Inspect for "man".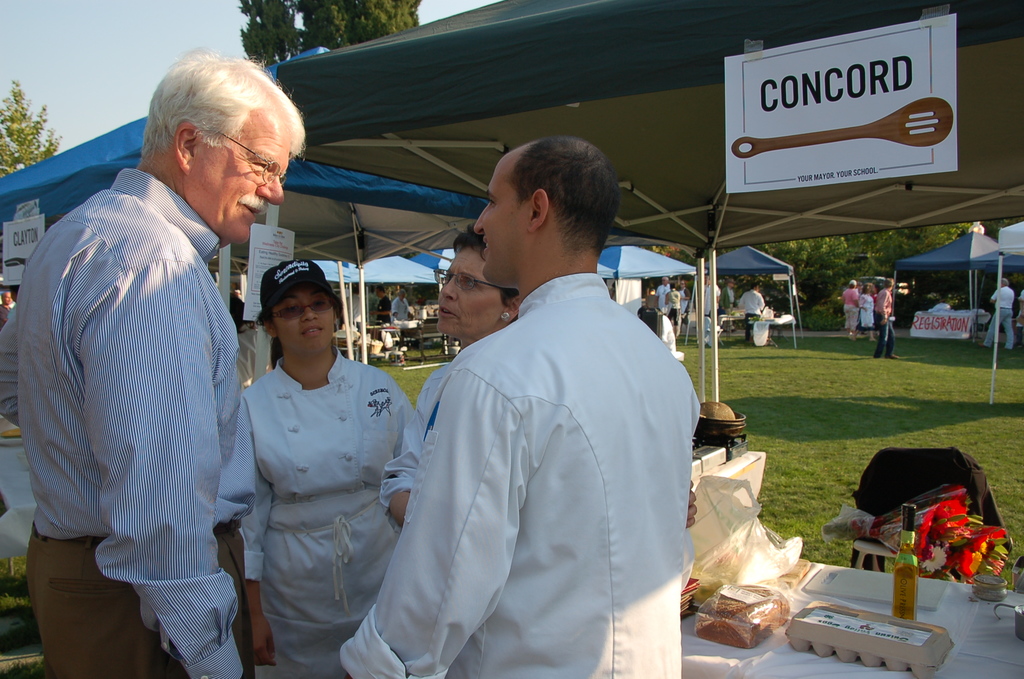
Inspection: left=0, top=290, right=12, bottom=323.
